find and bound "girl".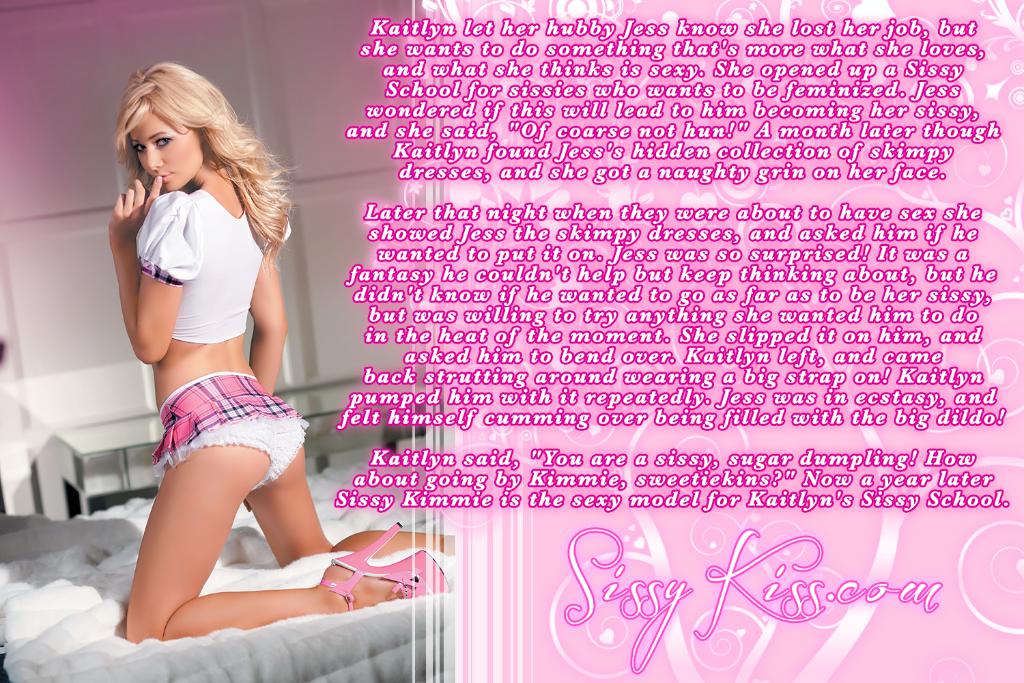
Bound: bbox=[103, 61, 453, 641].
